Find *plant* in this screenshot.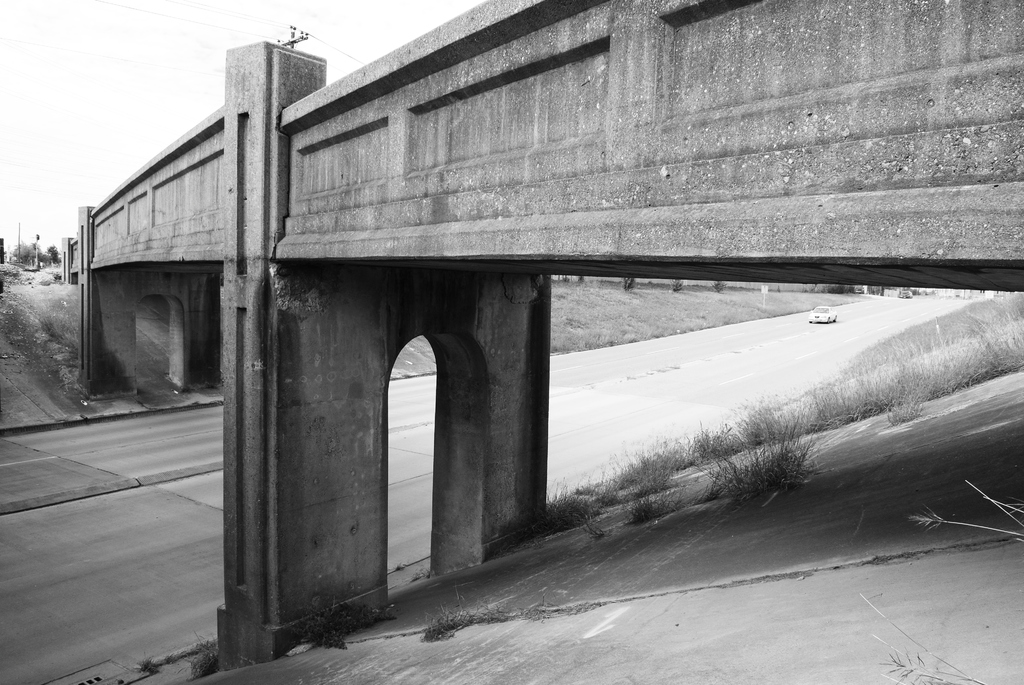
The bounding box for *plant* is 735, 425, 809, 492.
